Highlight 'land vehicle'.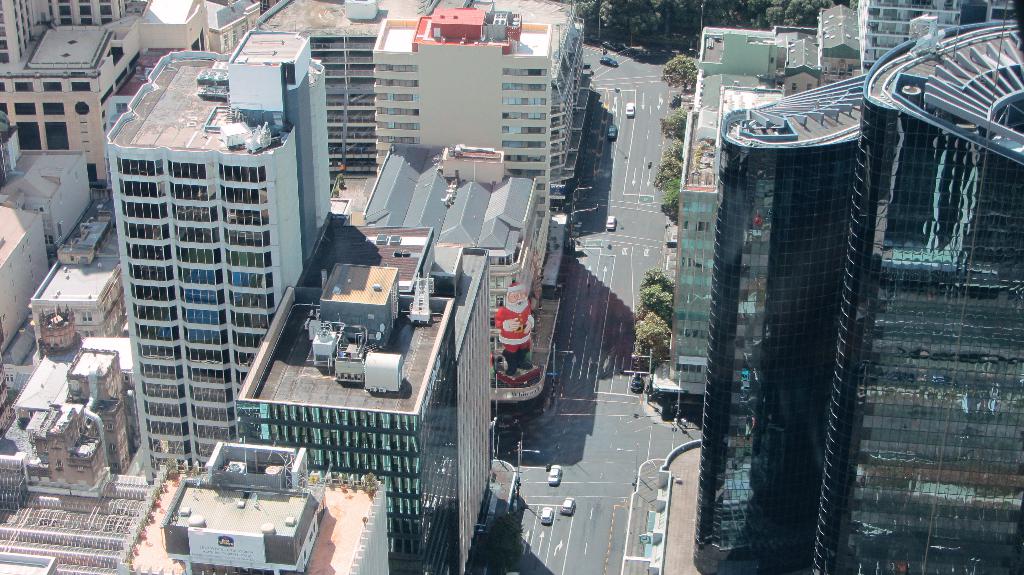
Highlighted region: select_region(625, 101, 637, 120).
